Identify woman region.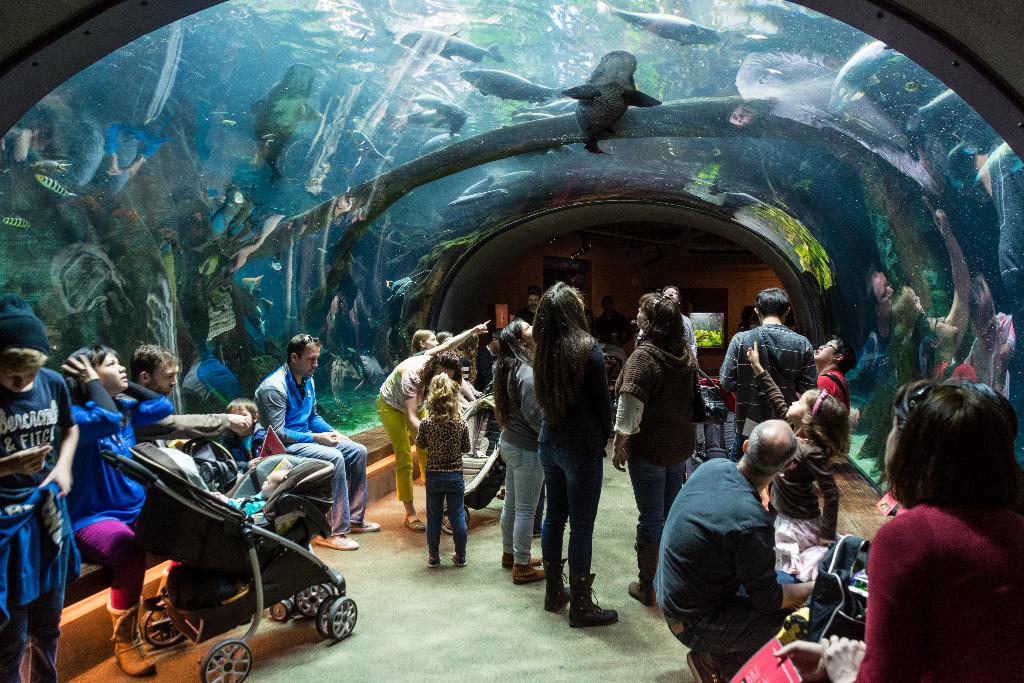
Region: {"left": 372, "top": 349, "right": 461, "bottom": 532}.
